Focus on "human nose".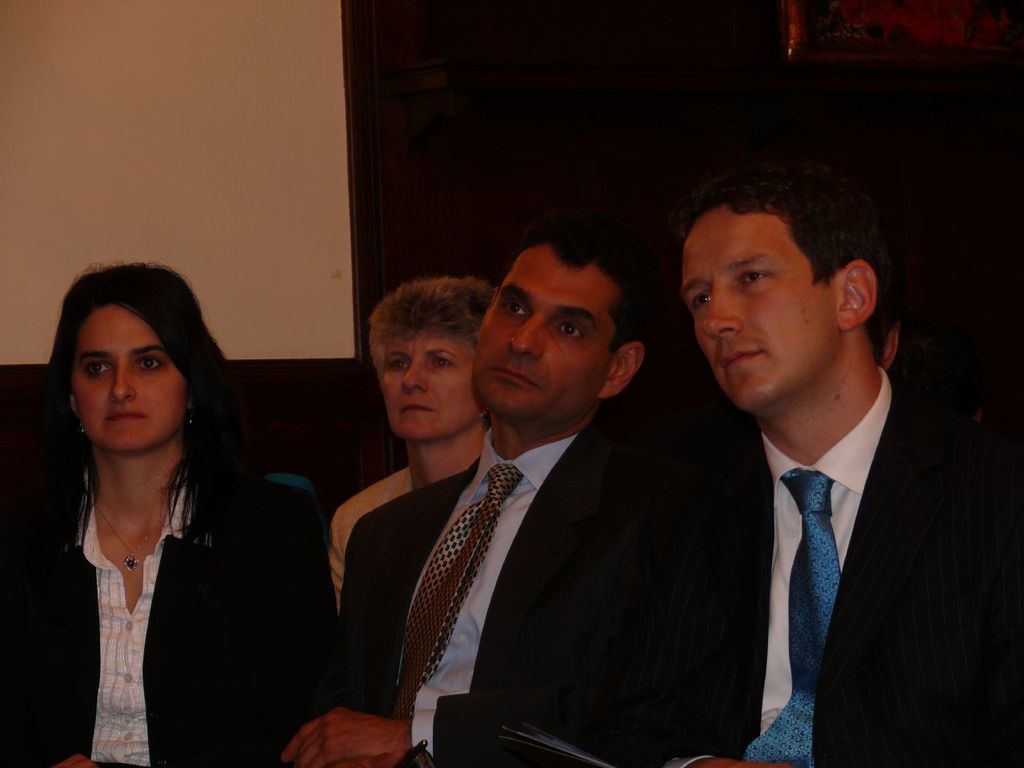
Focused at region(105, 370, 137, 406).
